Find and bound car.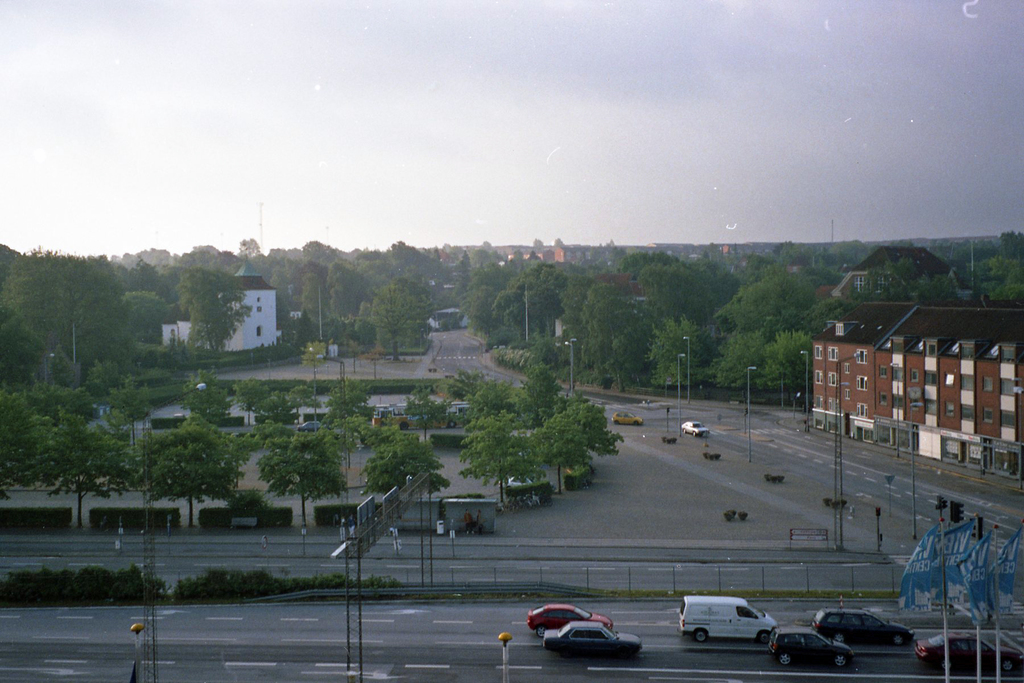
Bound: <box>527,601,612,635</box>.
